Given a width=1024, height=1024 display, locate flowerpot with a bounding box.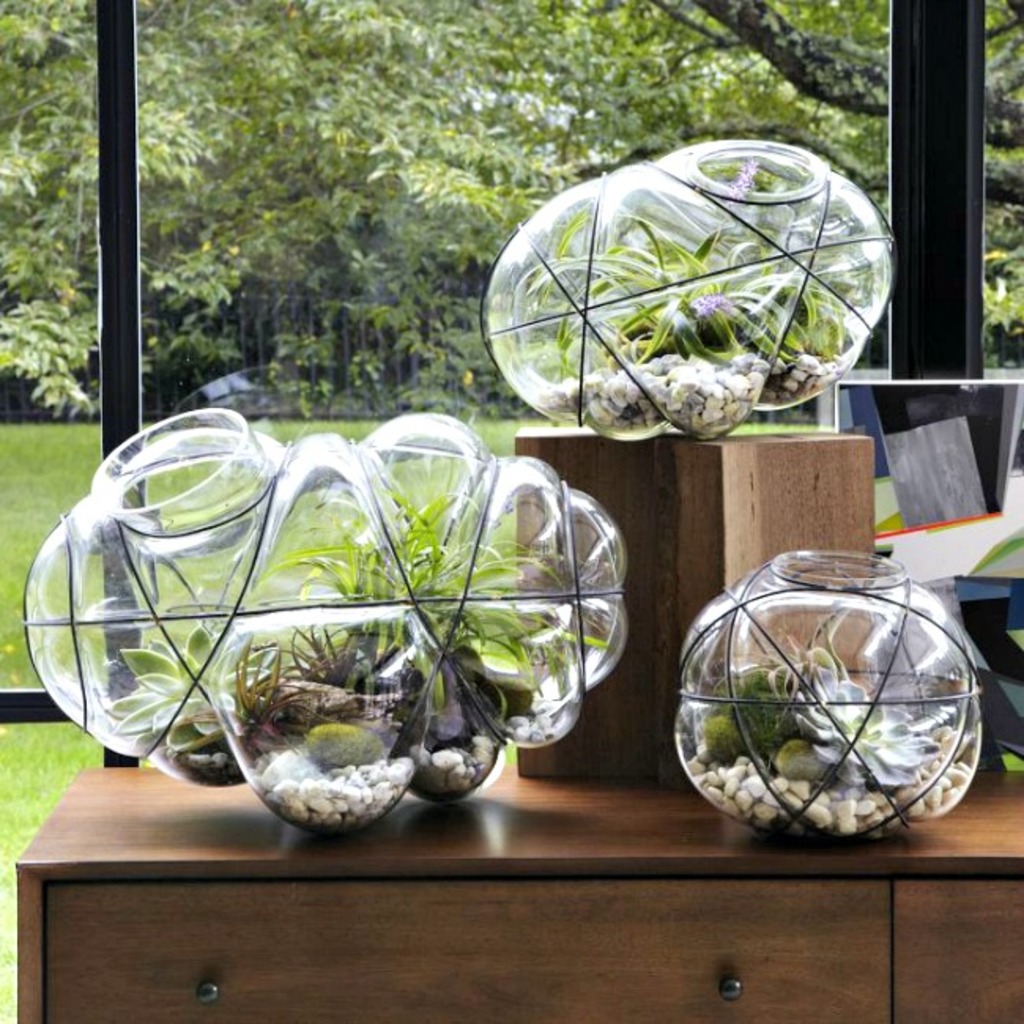
Located: crop(82, 473, 603, 873).
